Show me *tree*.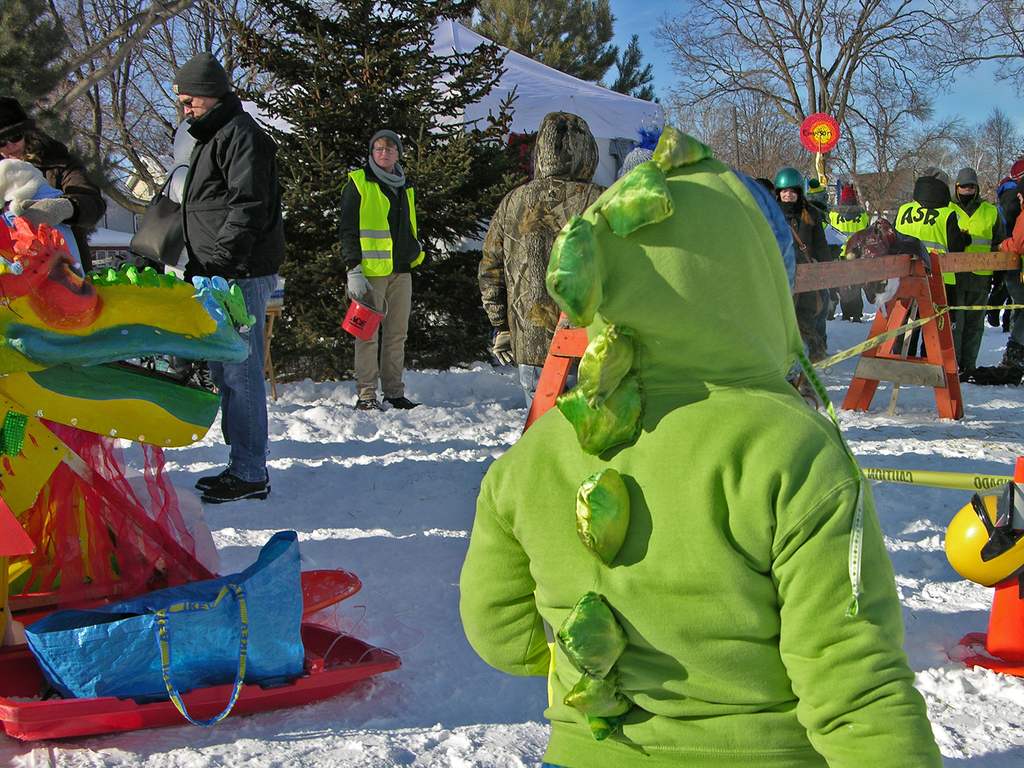
*tree* is here: [0,5,79,243].
